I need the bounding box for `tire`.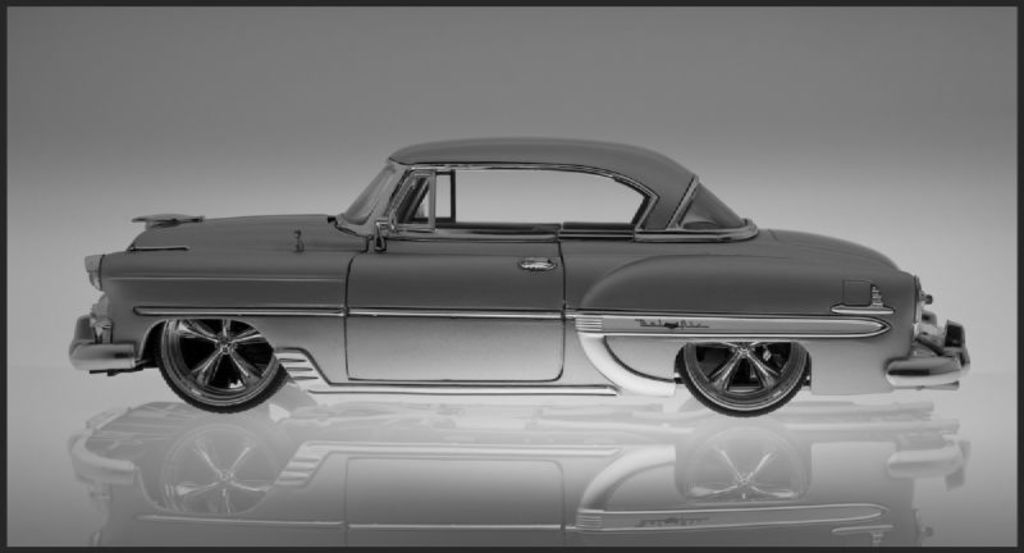
Here it is: <box>678,346,813,419</box>.
